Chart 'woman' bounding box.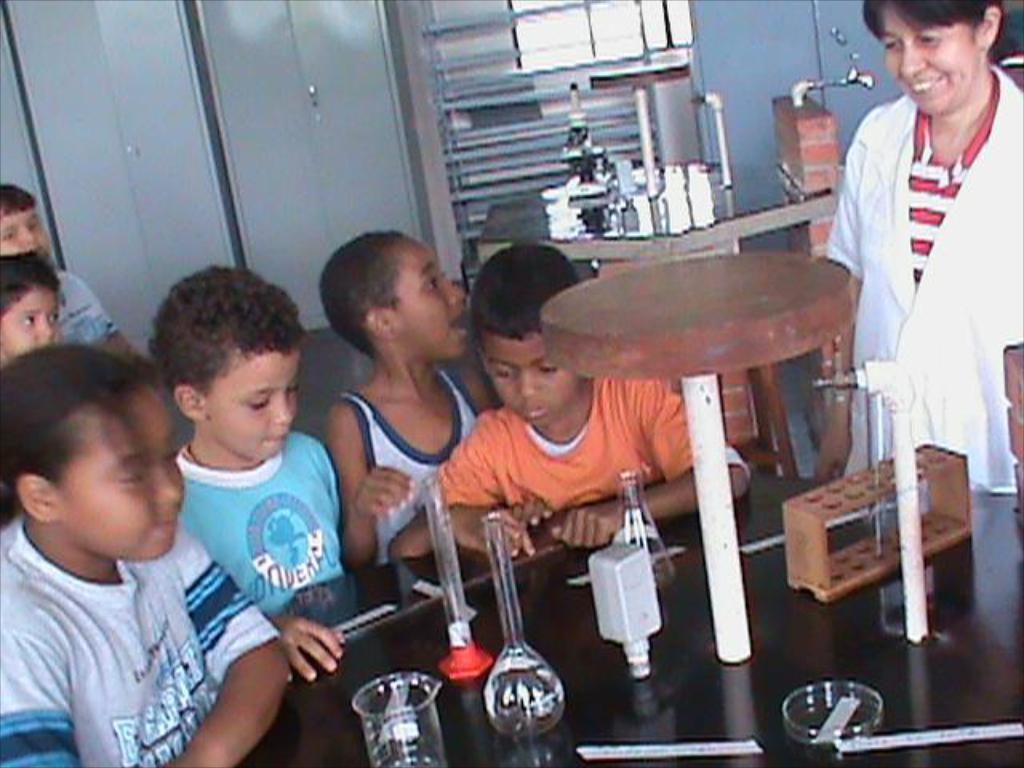
Charted: detection(813, 0, 1022, 499).
